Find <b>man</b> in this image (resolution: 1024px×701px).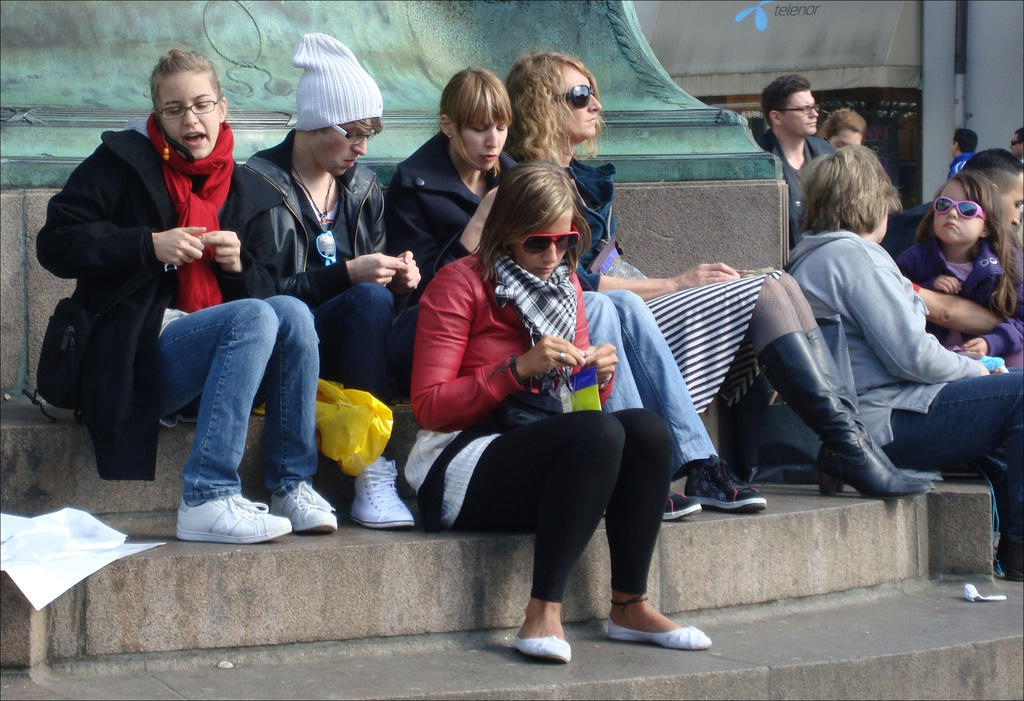
{"x1": 885, "y1": 143, "x2": 1023, "y2": 260}.
